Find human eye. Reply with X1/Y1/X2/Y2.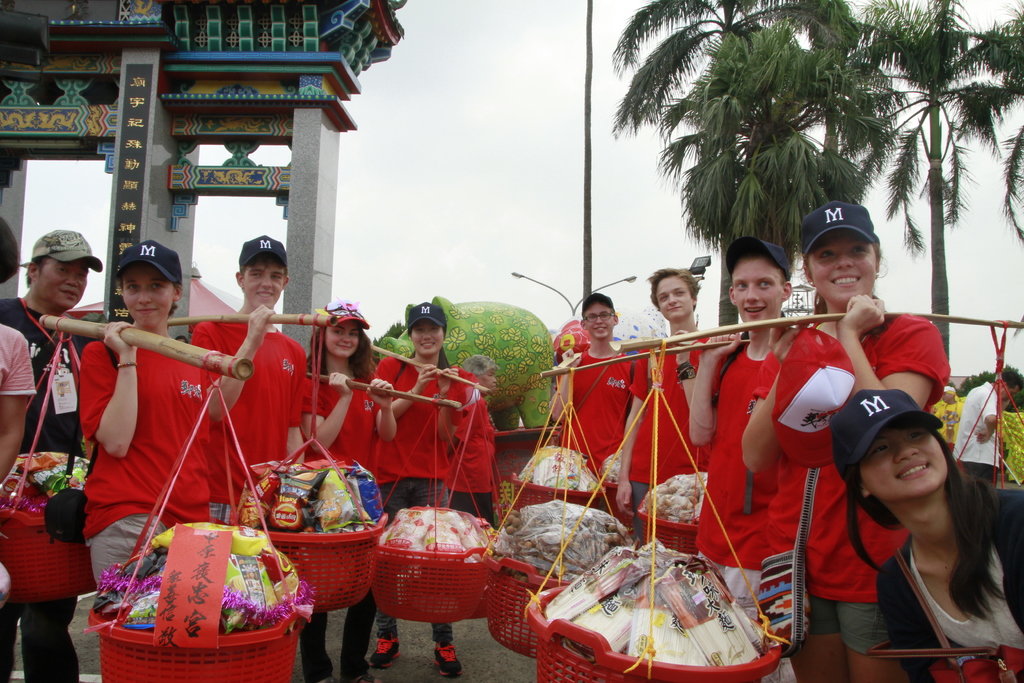
332/329/348/338.
